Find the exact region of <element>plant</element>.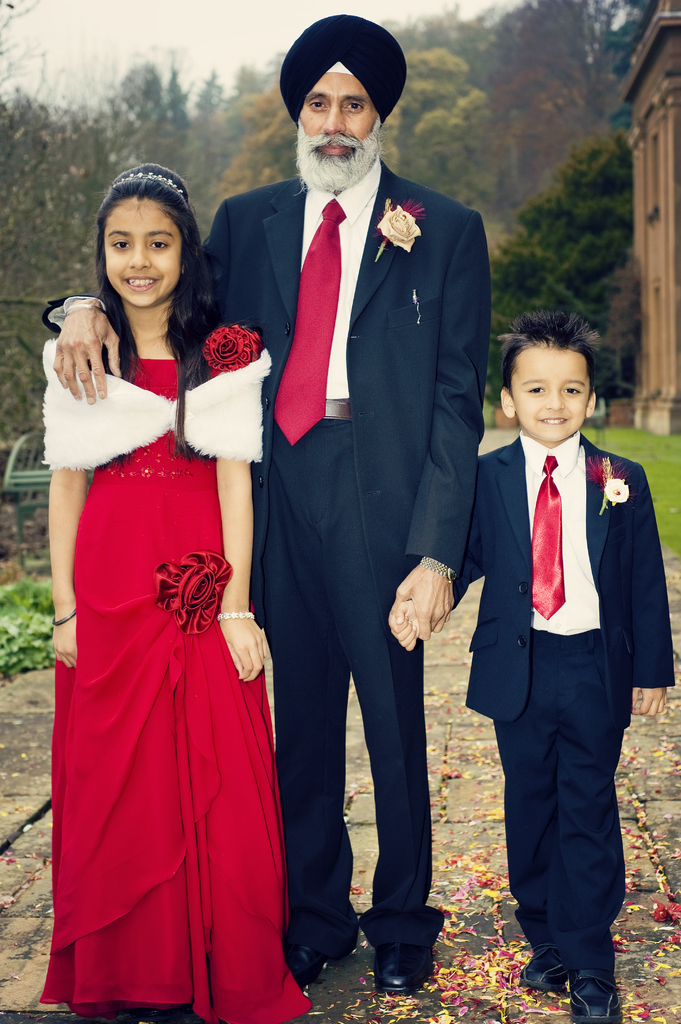
Exact region: 477:398:498:428.
